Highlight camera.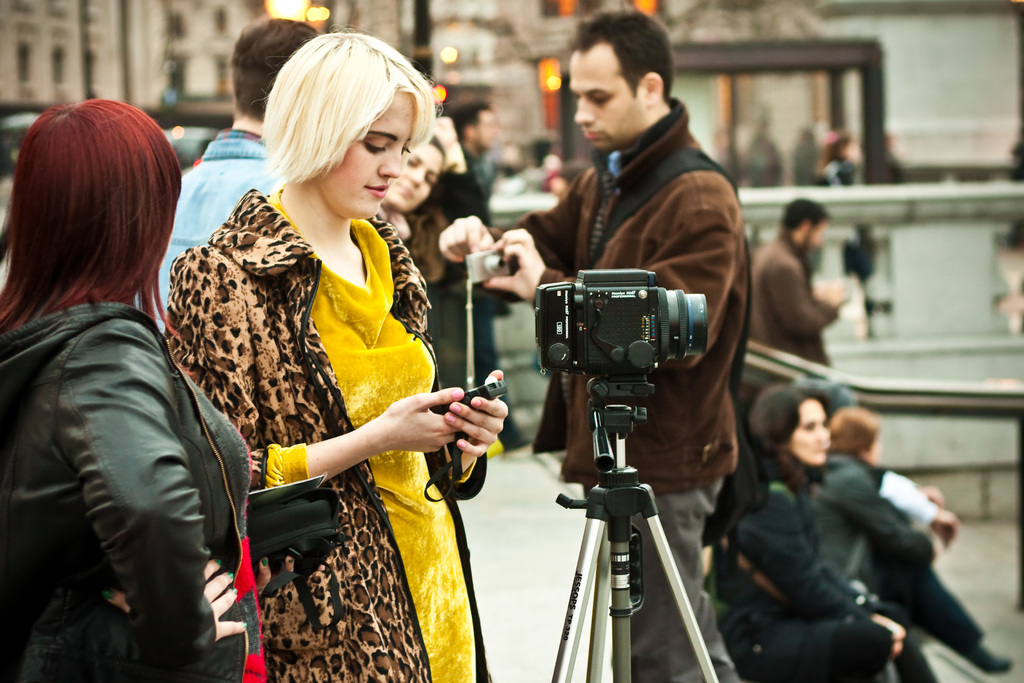
Highlighted region: 436 372 508 419.
